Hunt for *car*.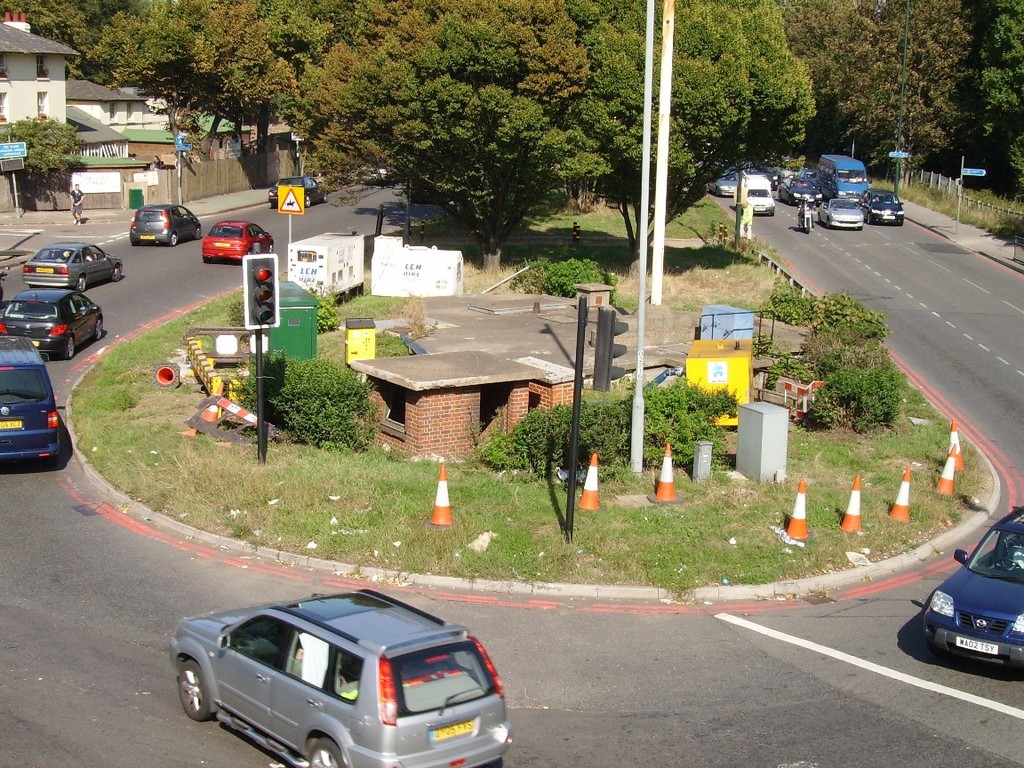
Hunted down at locate(924, 505, 1023, 670).
